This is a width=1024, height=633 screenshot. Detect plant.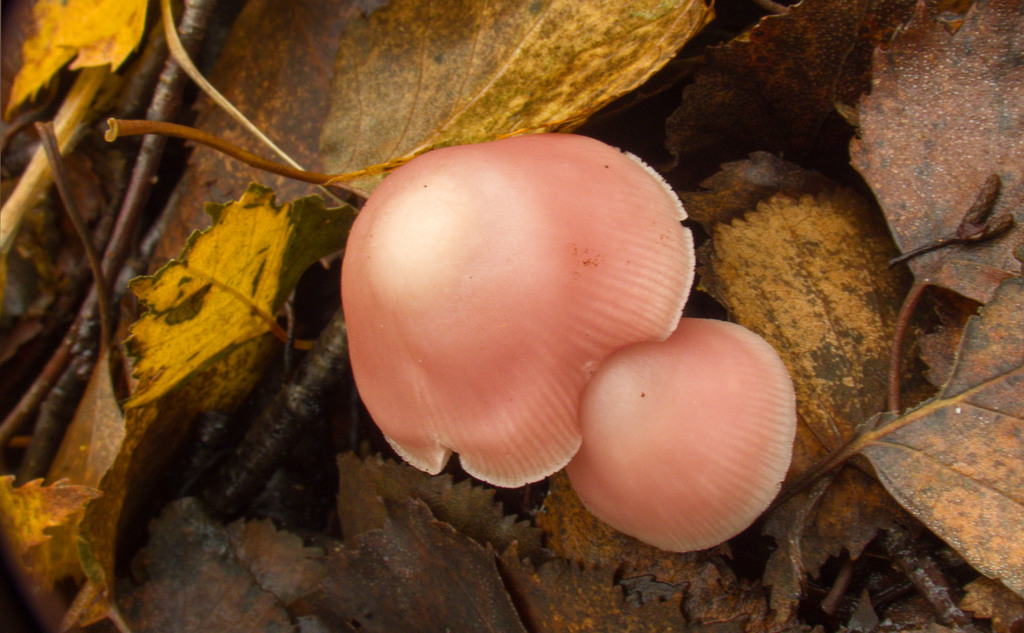
Rect(338, 128, 799, 556).
